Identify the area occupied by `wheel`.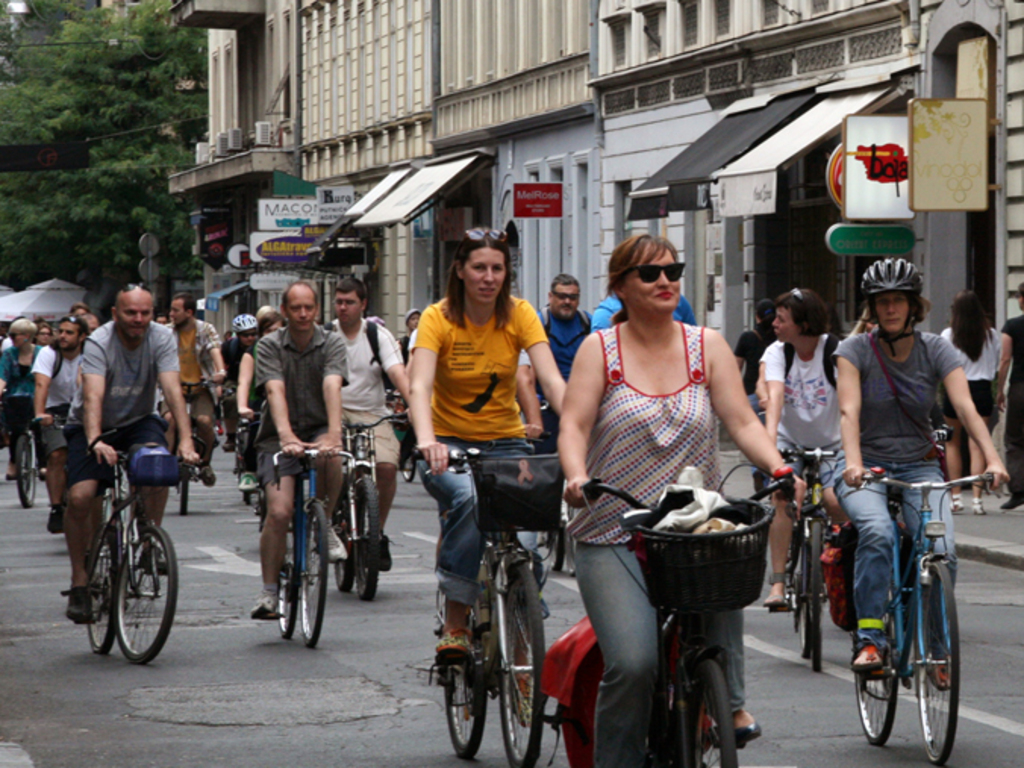
Area: rect(913, 557, 963, 766).
